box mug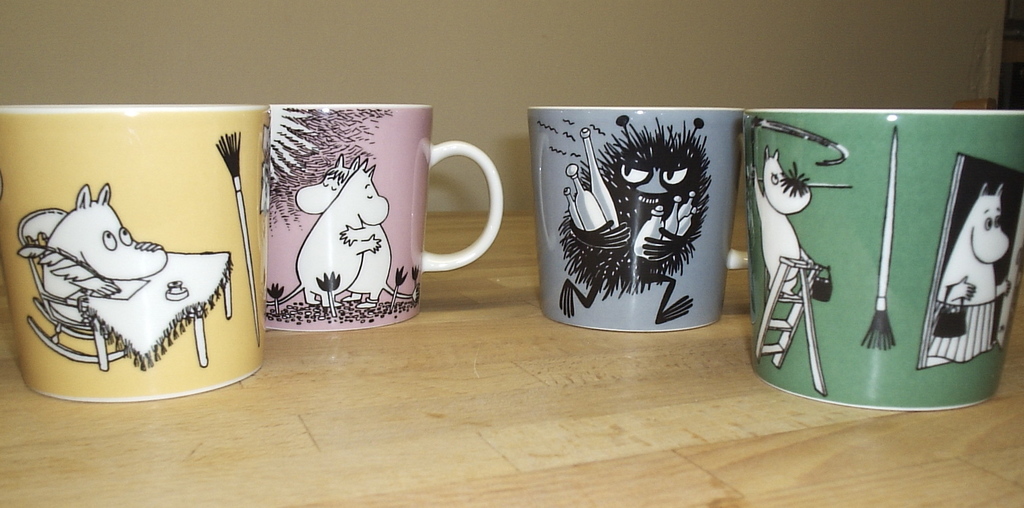
741,107,1023,413
